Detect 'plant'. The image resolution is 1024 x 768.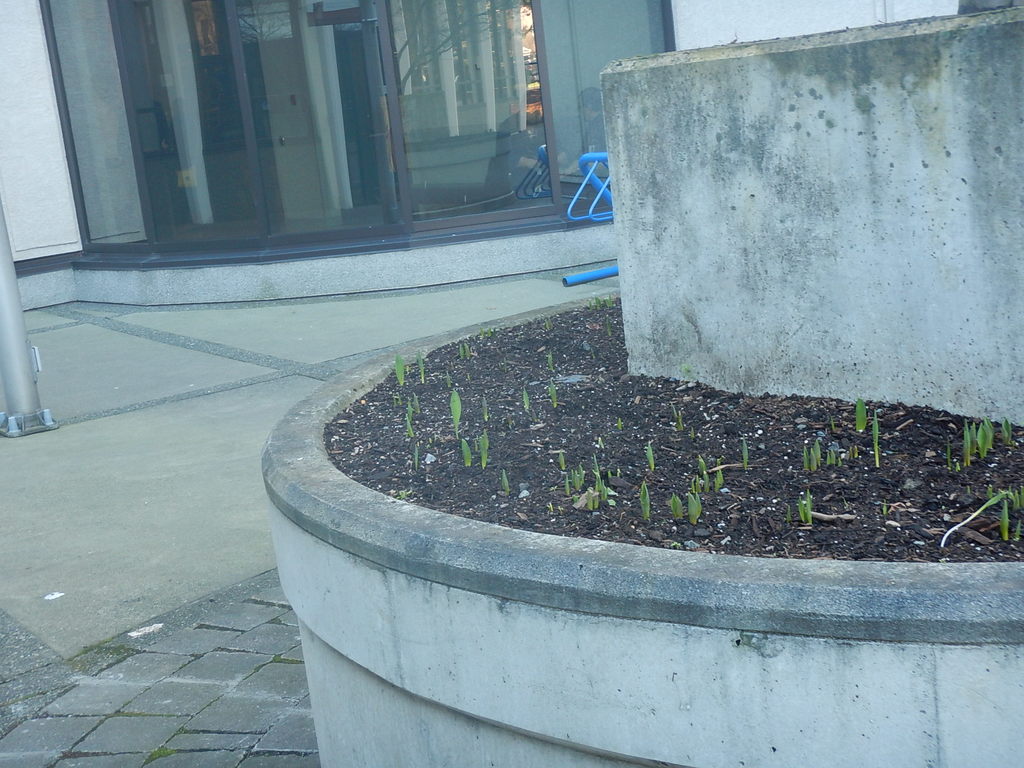
838,457,842,465.
